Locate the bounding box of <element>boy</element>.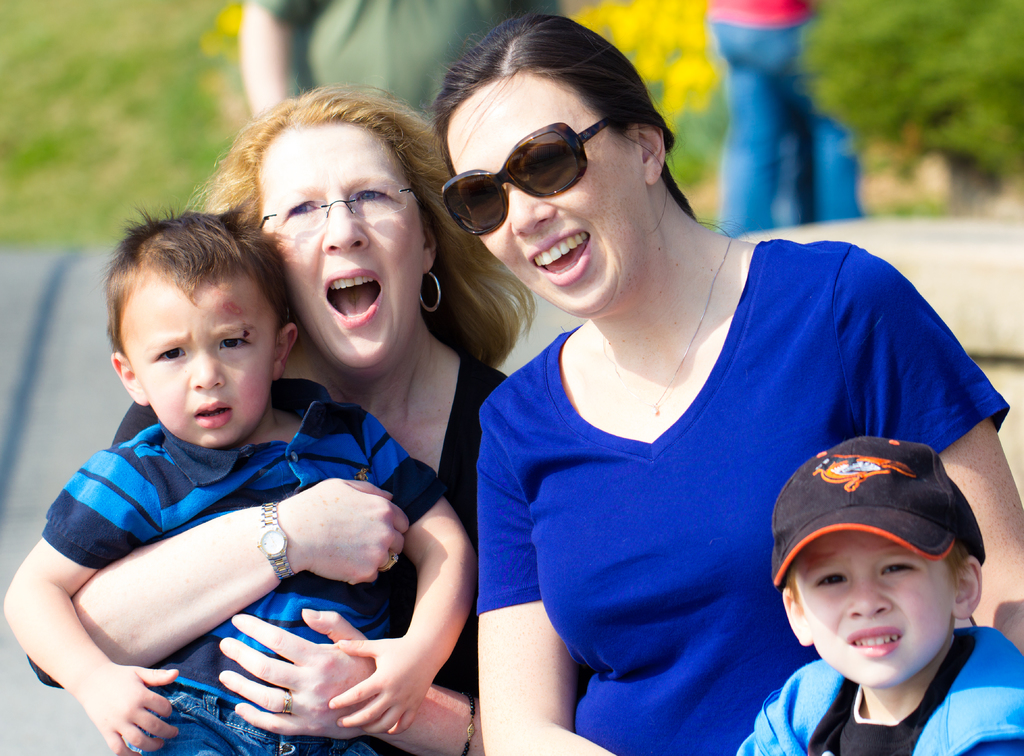
Bounding box: pyautogui.locateOnScreen(3, 208, 477, 755).
